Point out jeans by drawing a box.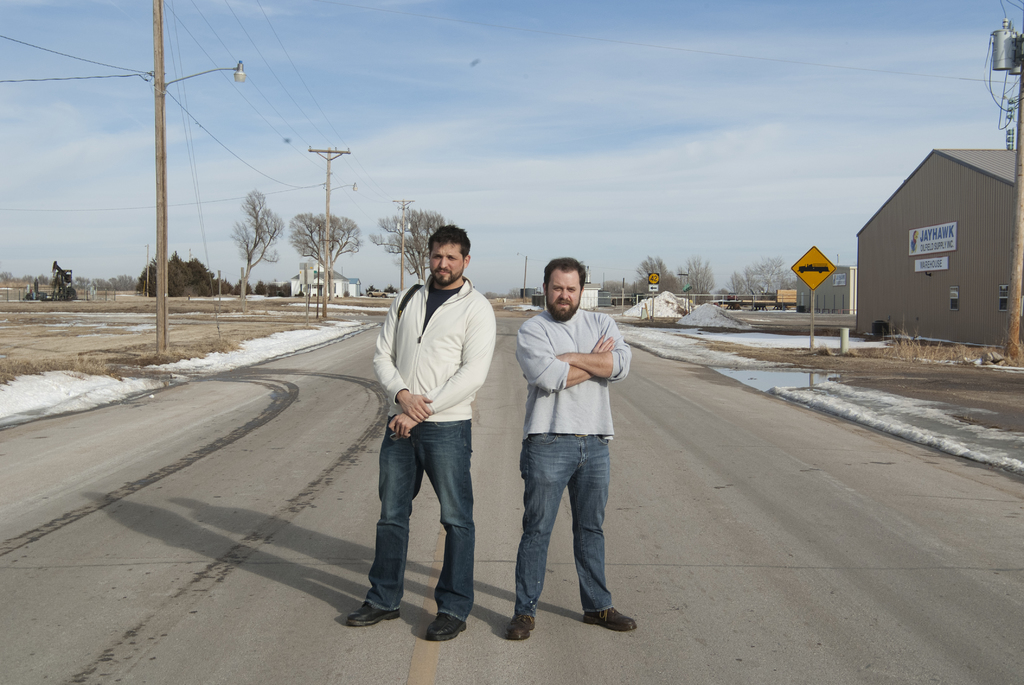
Rect(519, 435, 616, 609).
